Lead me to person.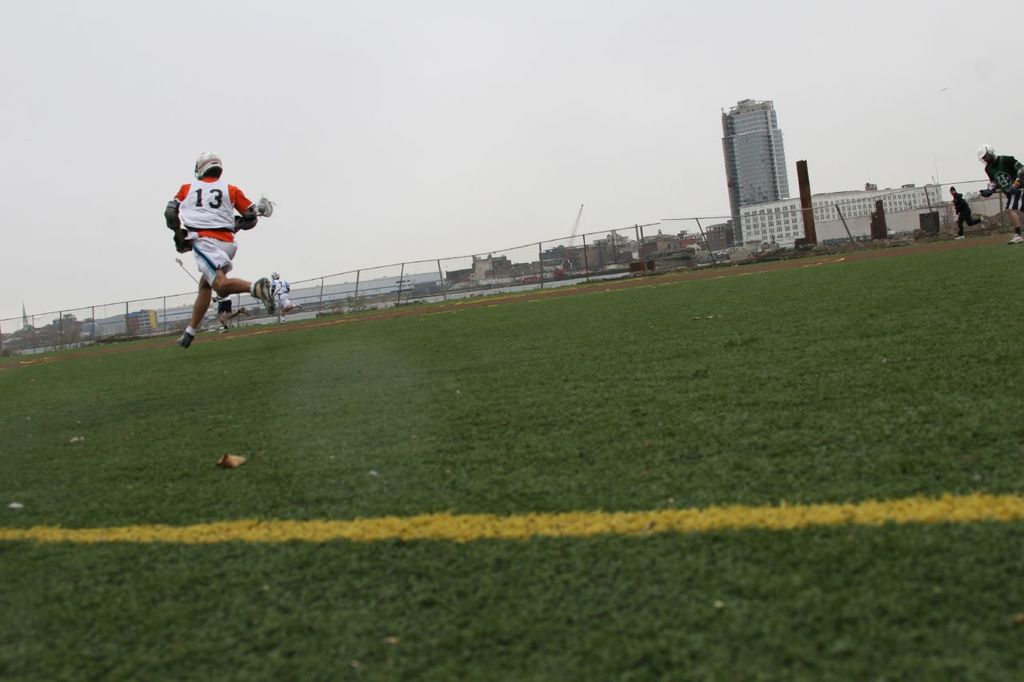
Lead to l=974, t=143, r=1023, b=250.
